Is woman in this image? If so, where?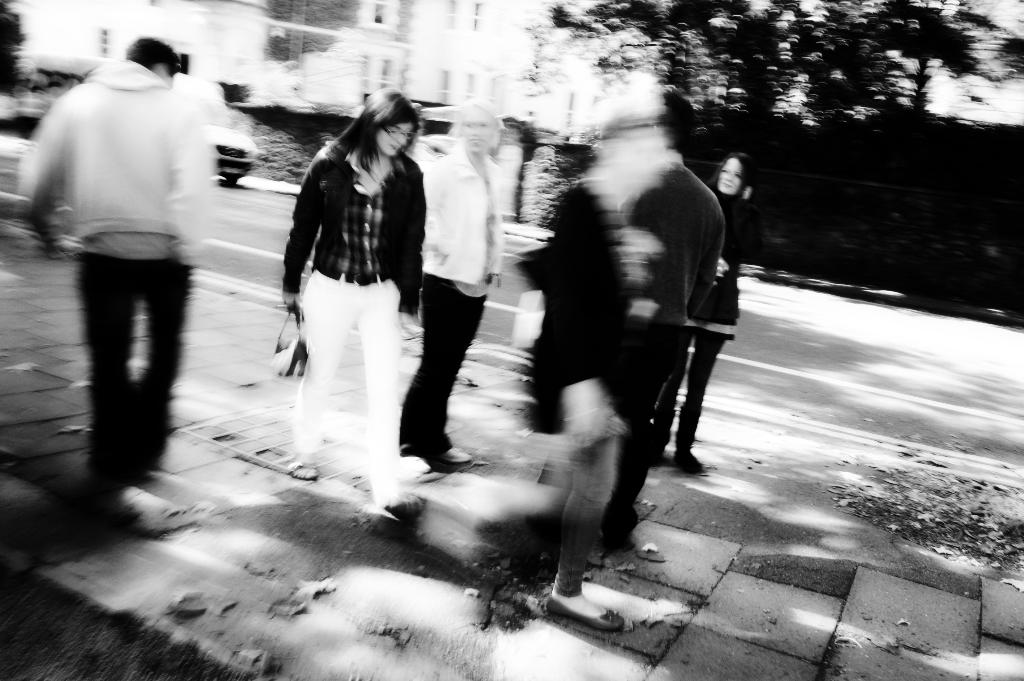
Yes, at crop(278, 63, 462, 539).
